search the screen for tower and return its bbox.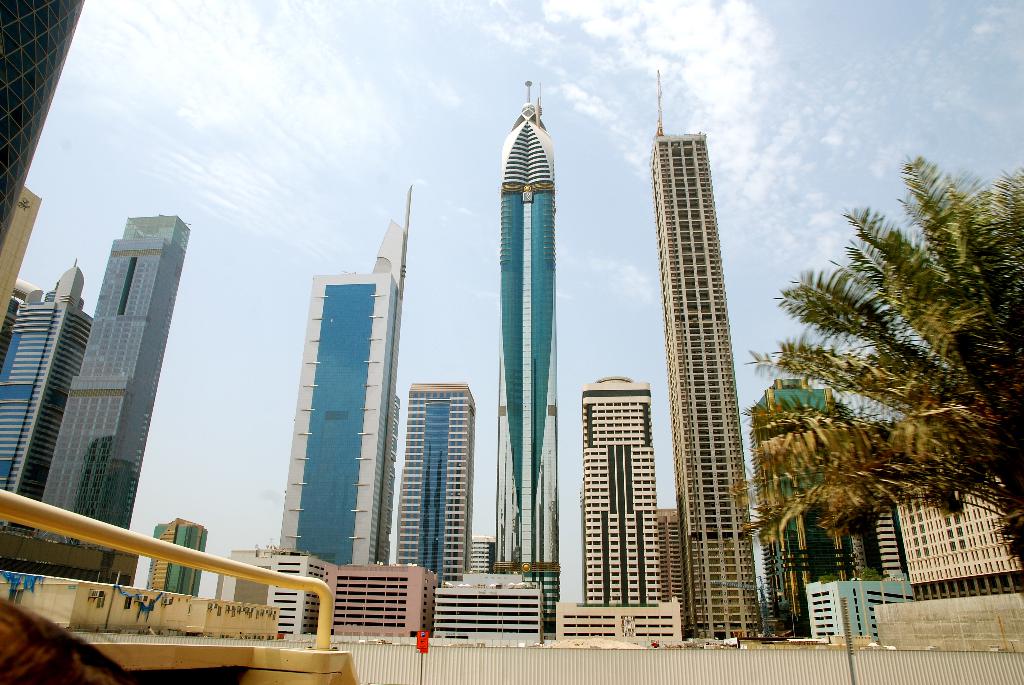
Found: select_region(32, 212, 191, 542).
